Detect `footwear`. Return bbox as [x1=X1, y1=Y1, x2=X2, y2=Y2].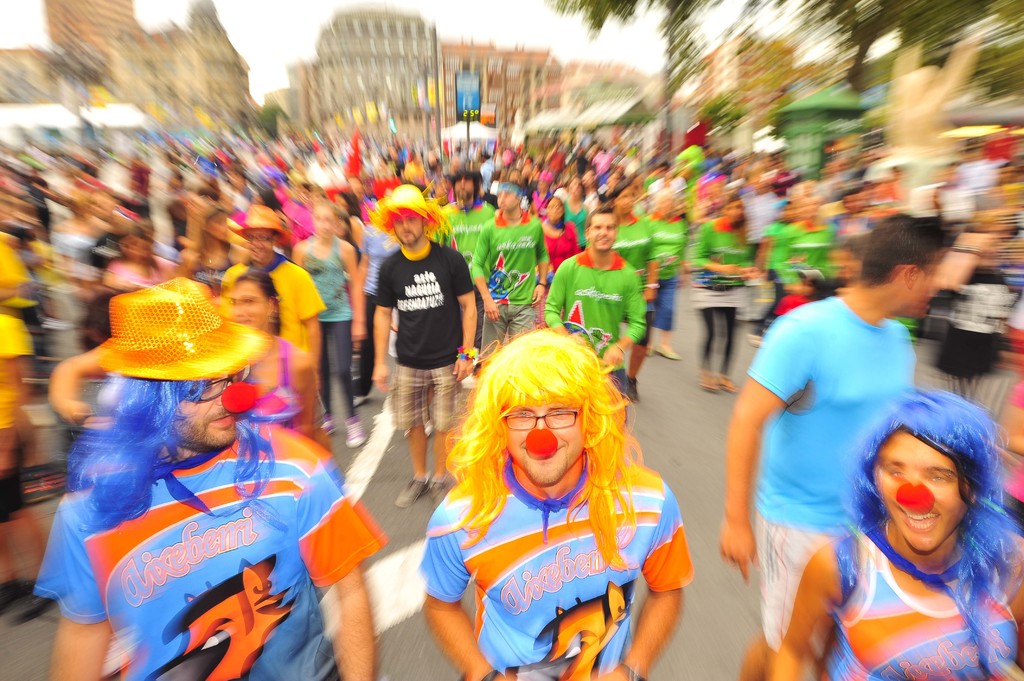
[x1=747, y1=332, x2=760, y2=346].
